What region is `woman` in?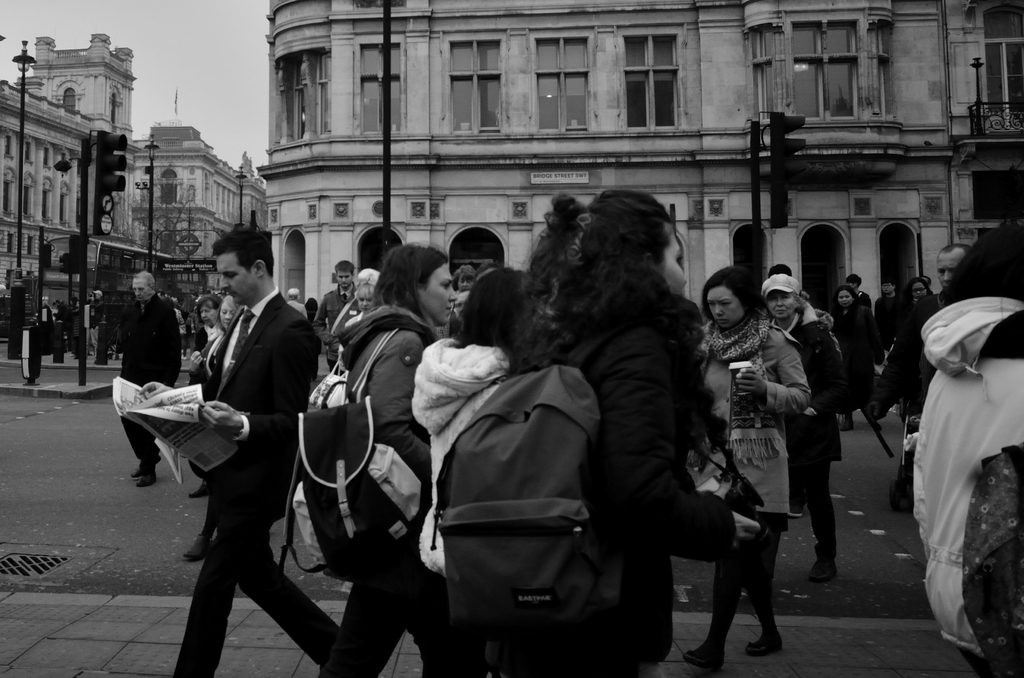
pyautogui.locateOnScreen(196, 298, 221, 346).
